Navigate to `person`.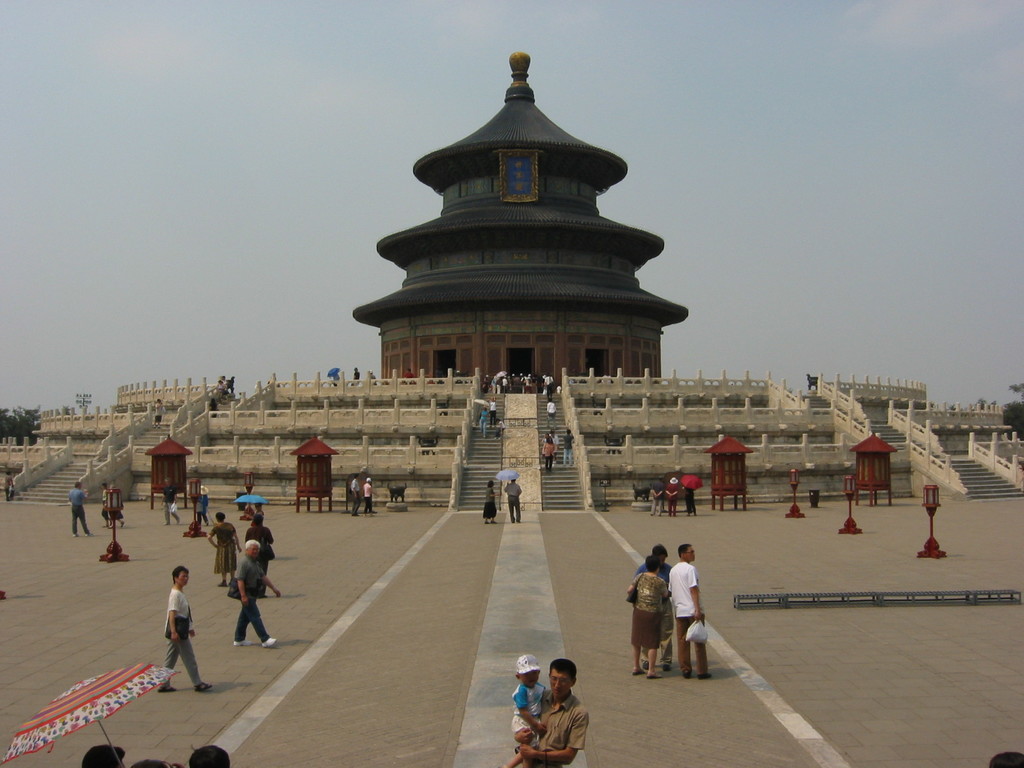
Navigation target: 649:471:666:515.
